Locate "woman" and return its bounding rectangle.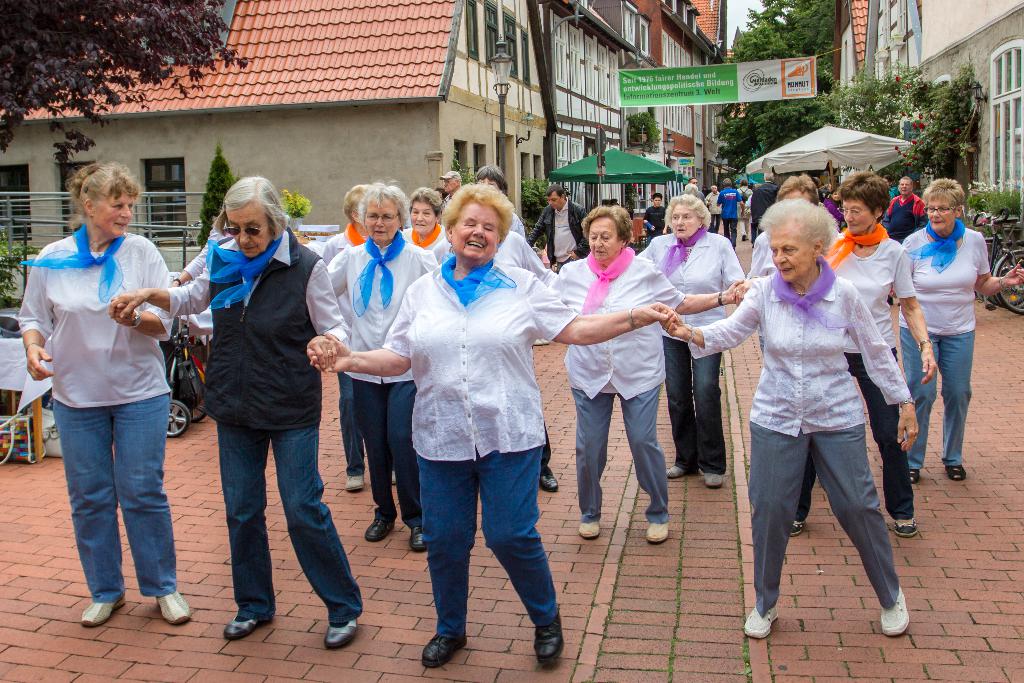
select_region(901, 174, 1023, 479).
